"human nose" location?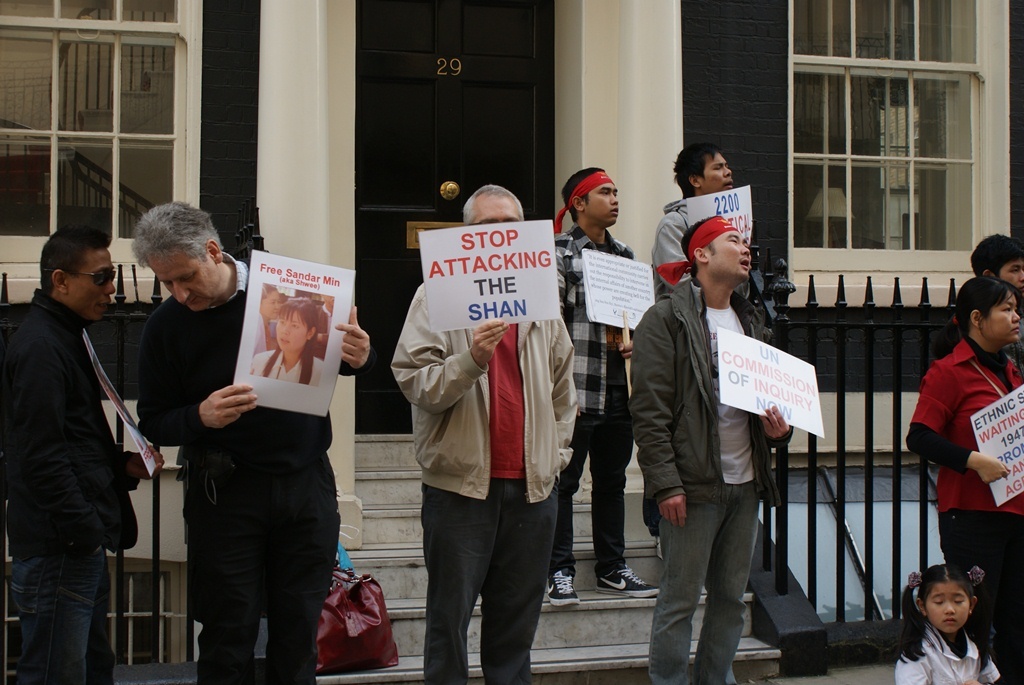
<bbox>738, 244, 748, 254</bbox>
